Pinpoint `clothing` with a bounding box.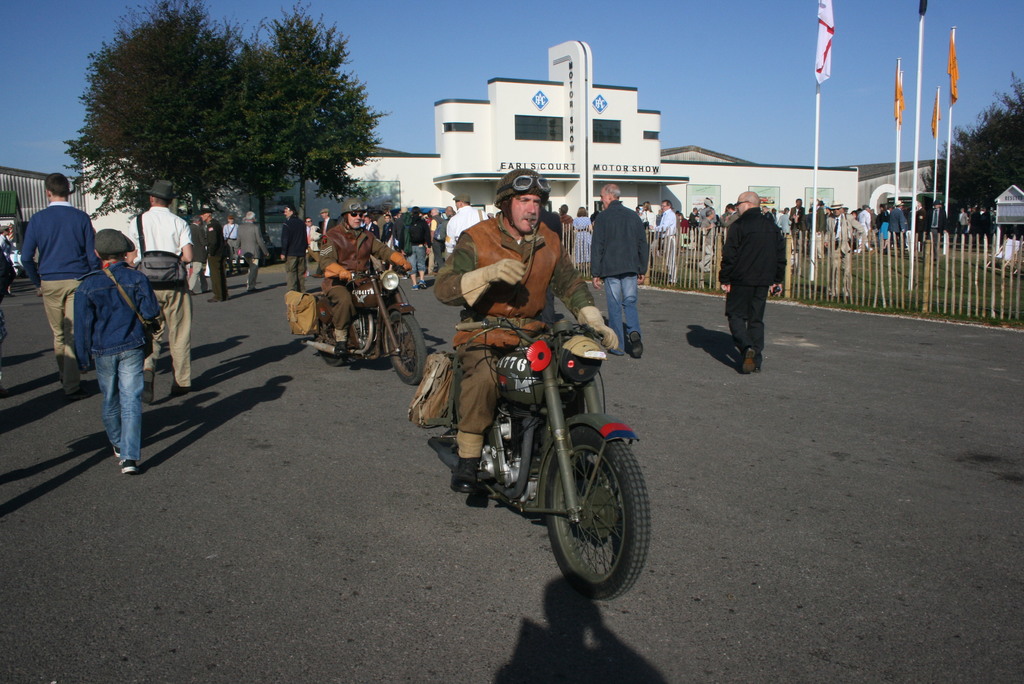
region(0, 234, 18, 289).
